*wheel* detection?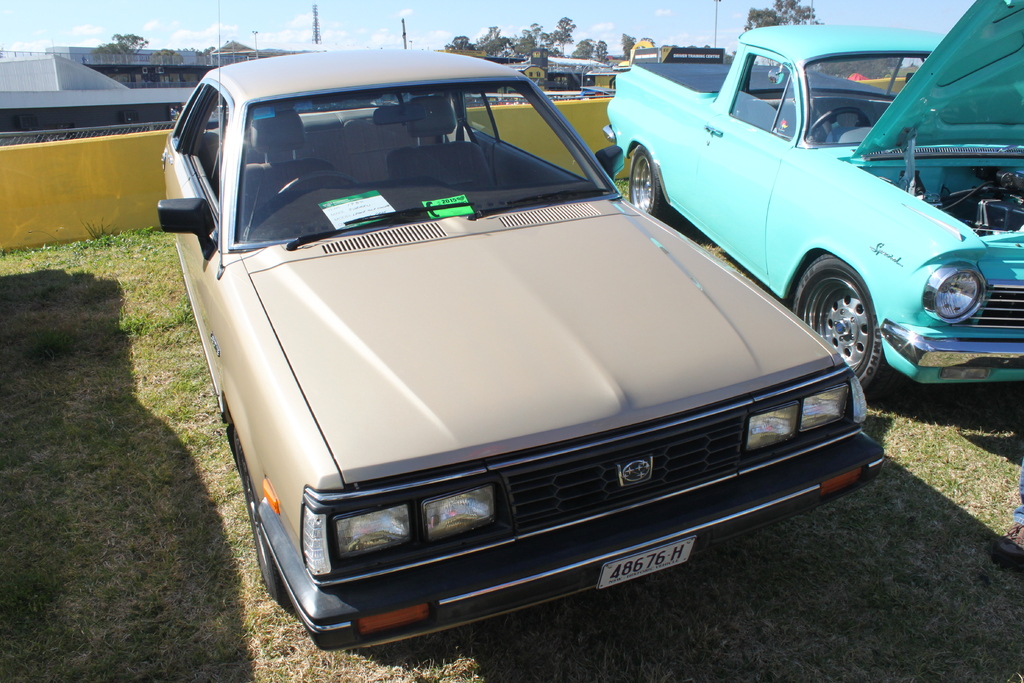
Rect(630, 152, 661, 210)
